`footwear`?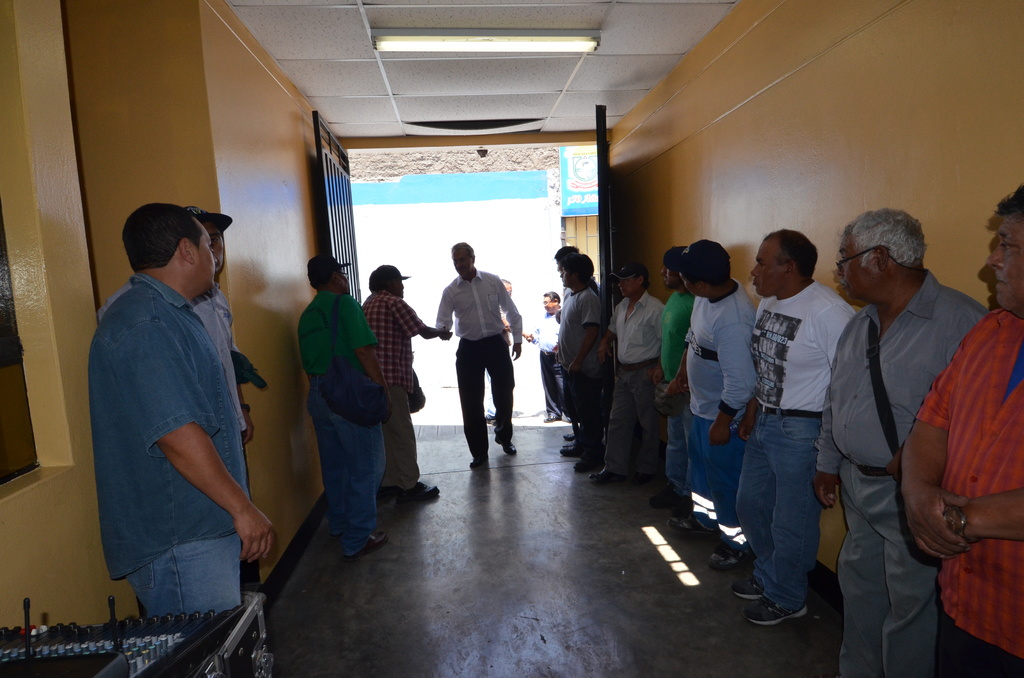
region(467, 460, 486, 466)
